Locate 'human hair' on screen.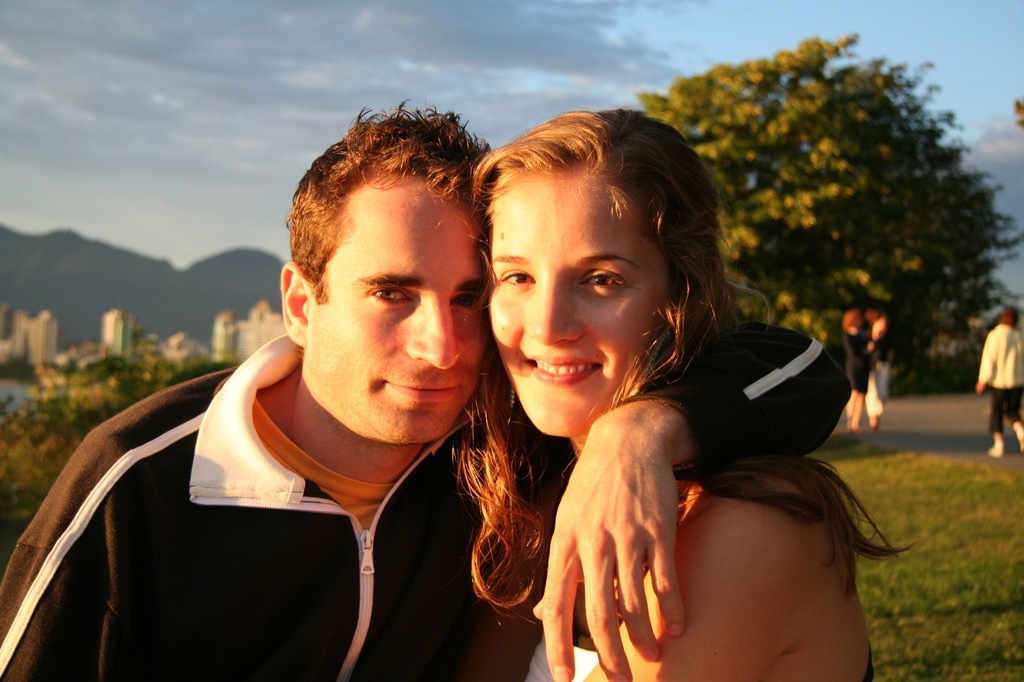
On screen at Rect(291, 115, 497, 332).
